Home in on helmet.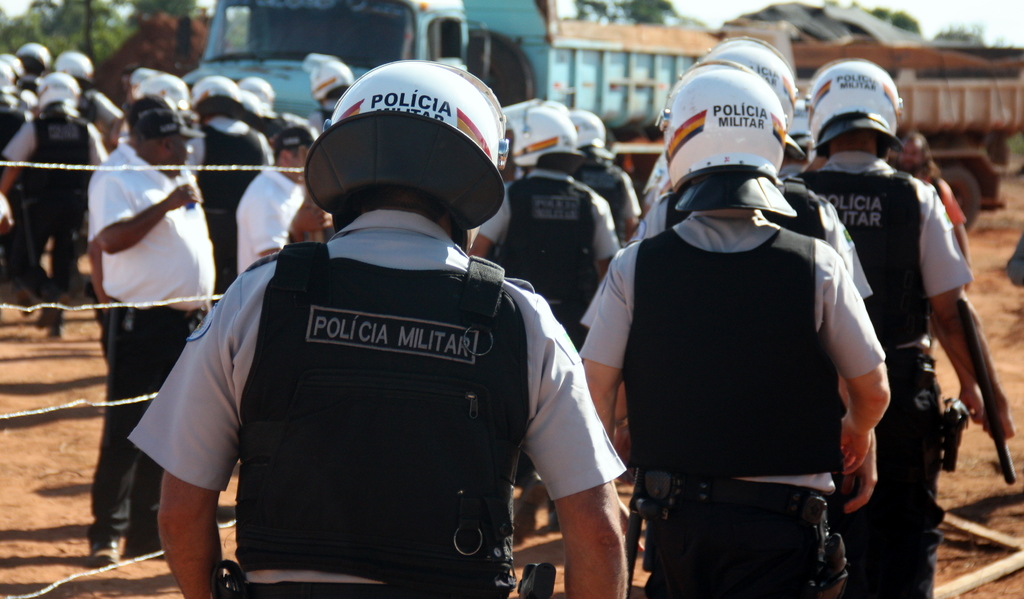
Homed in at bbox=(189, 74, 255, 121).
